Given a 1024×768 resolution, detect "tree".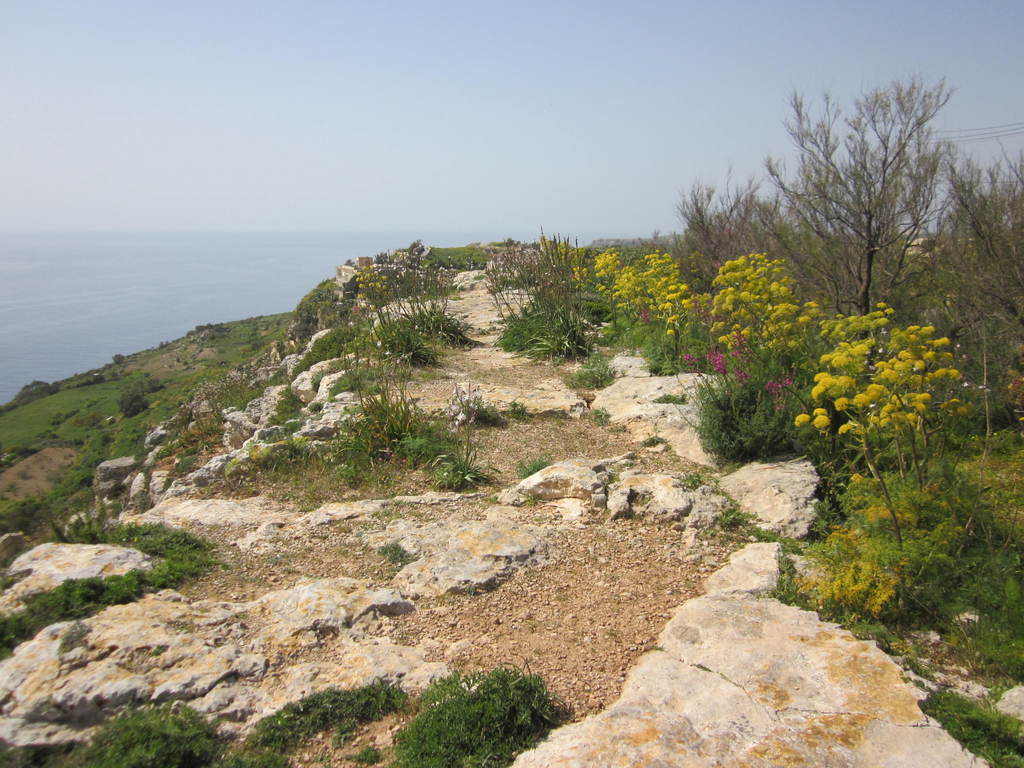
[931,135,1023,404].
